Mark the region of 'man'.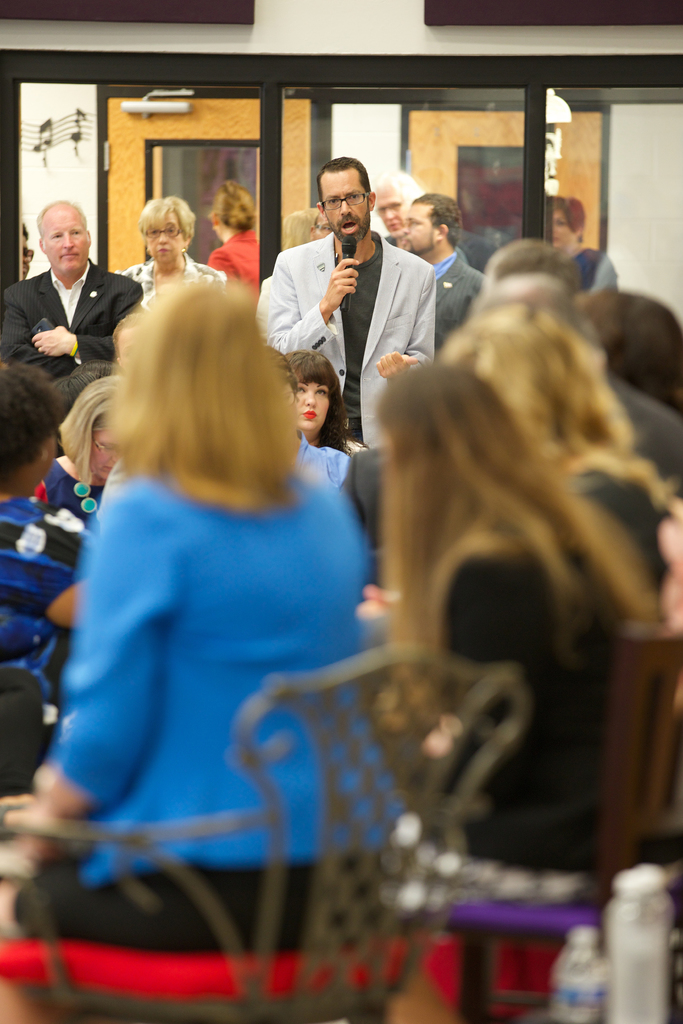
Region: detection(385, 171, 490, 330).
